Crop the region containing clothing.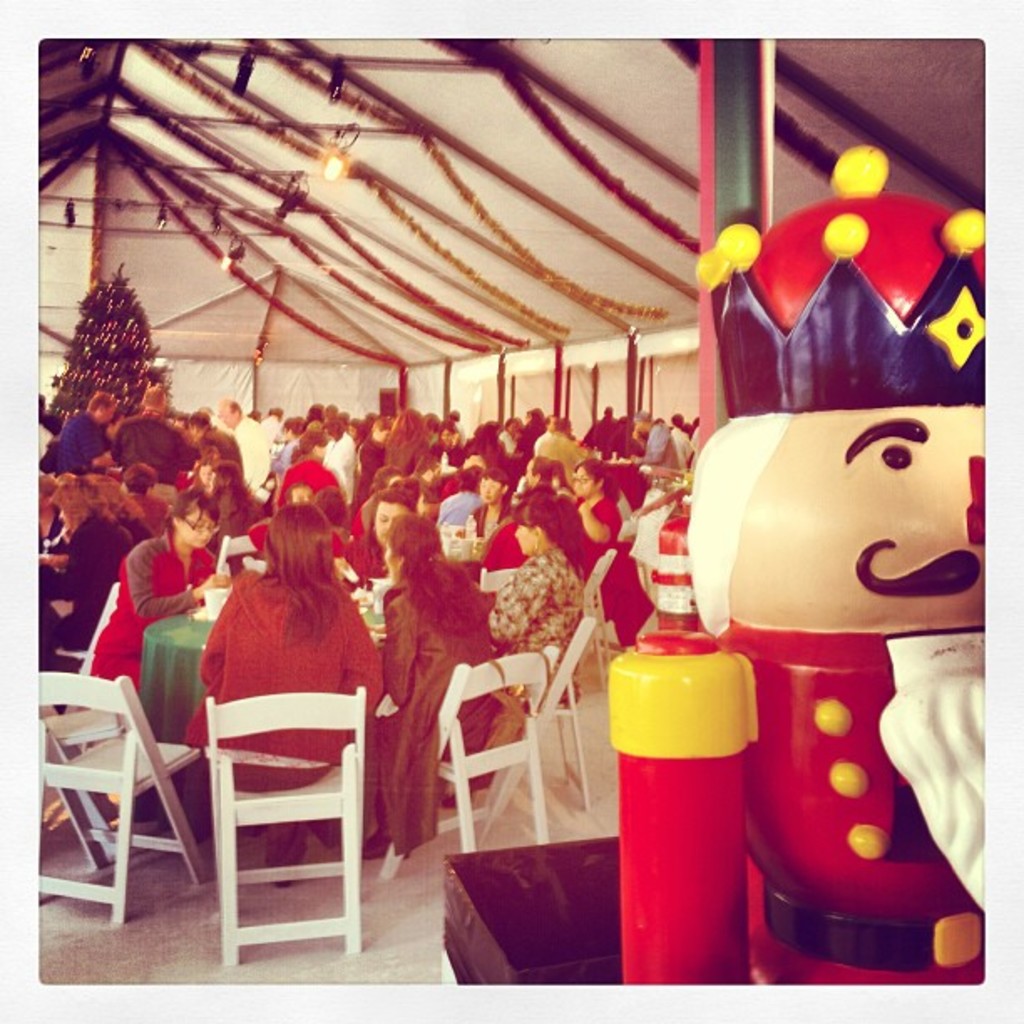
Crop region: 586,417,619,450.
